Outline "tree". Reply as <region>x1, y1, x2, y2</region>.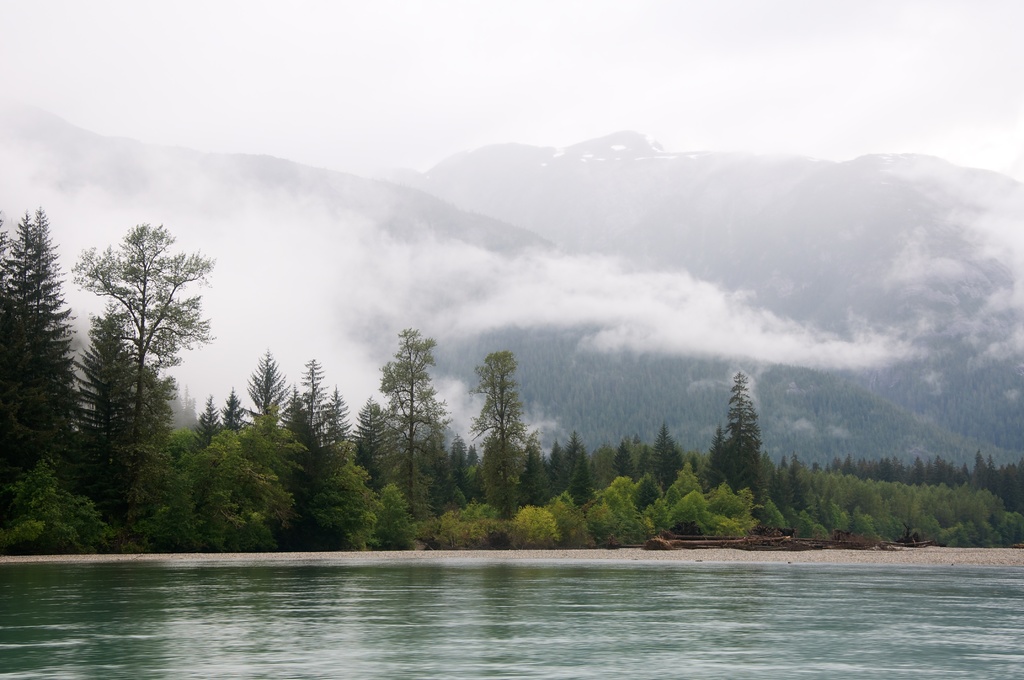
<region>638, 446, 657, 475</region>.
